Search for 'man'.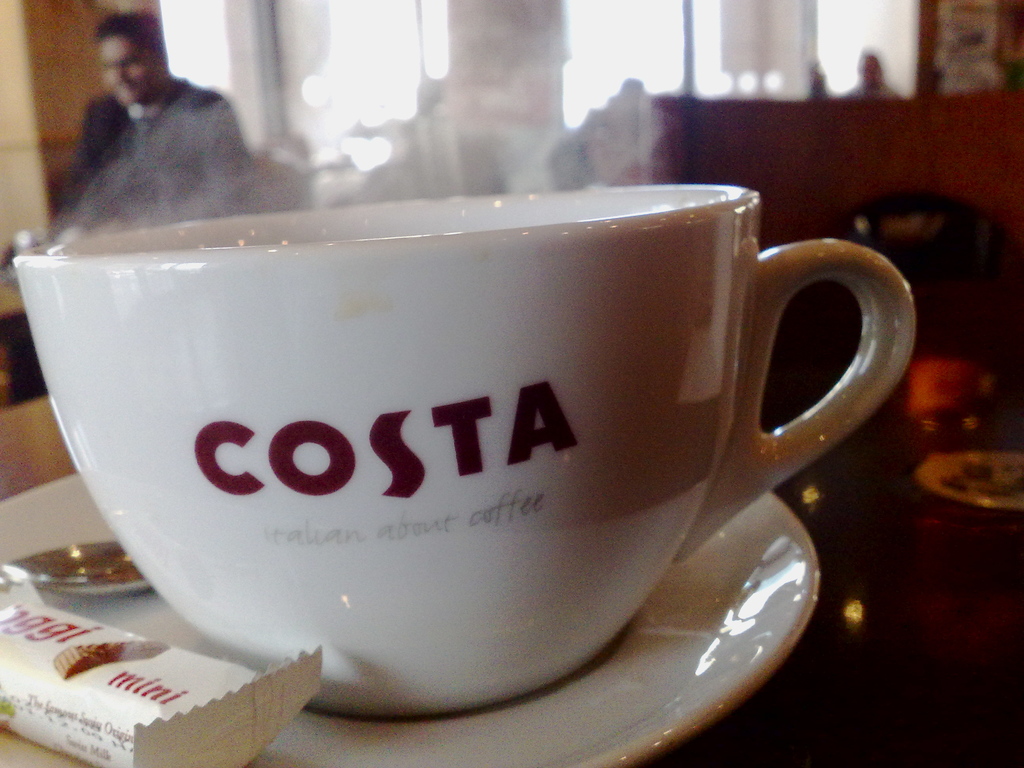
Found at [77,1,287,239].
